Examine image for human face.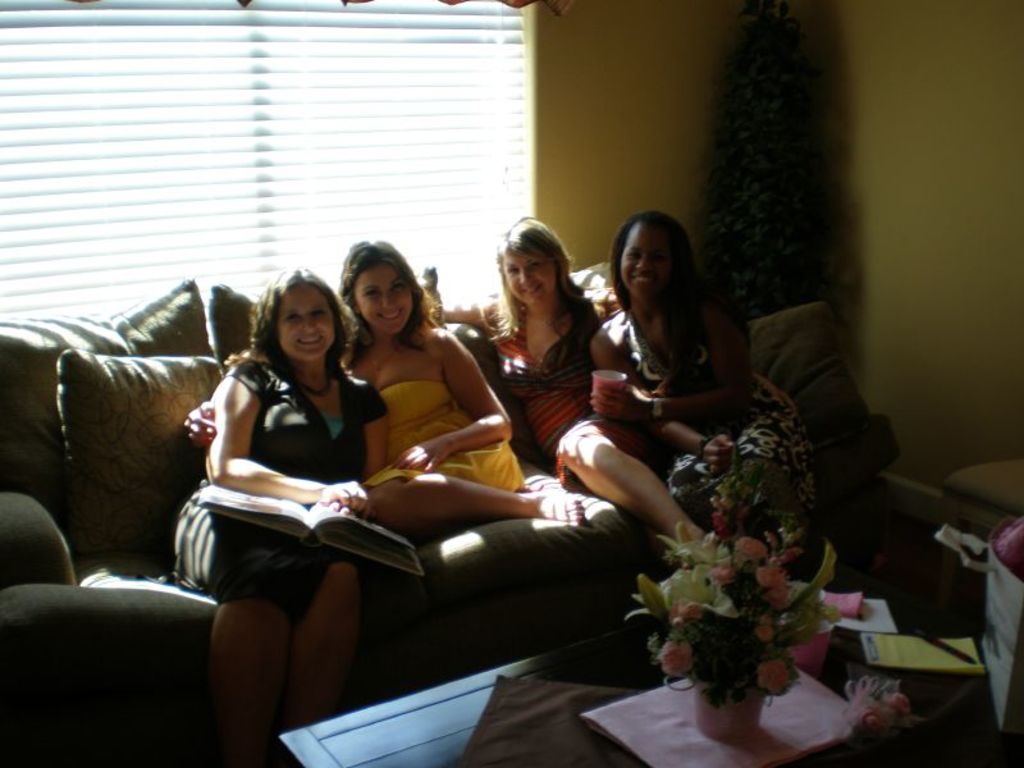
Examination result: [x1=617, y1=221, x2=671, y2=301].
